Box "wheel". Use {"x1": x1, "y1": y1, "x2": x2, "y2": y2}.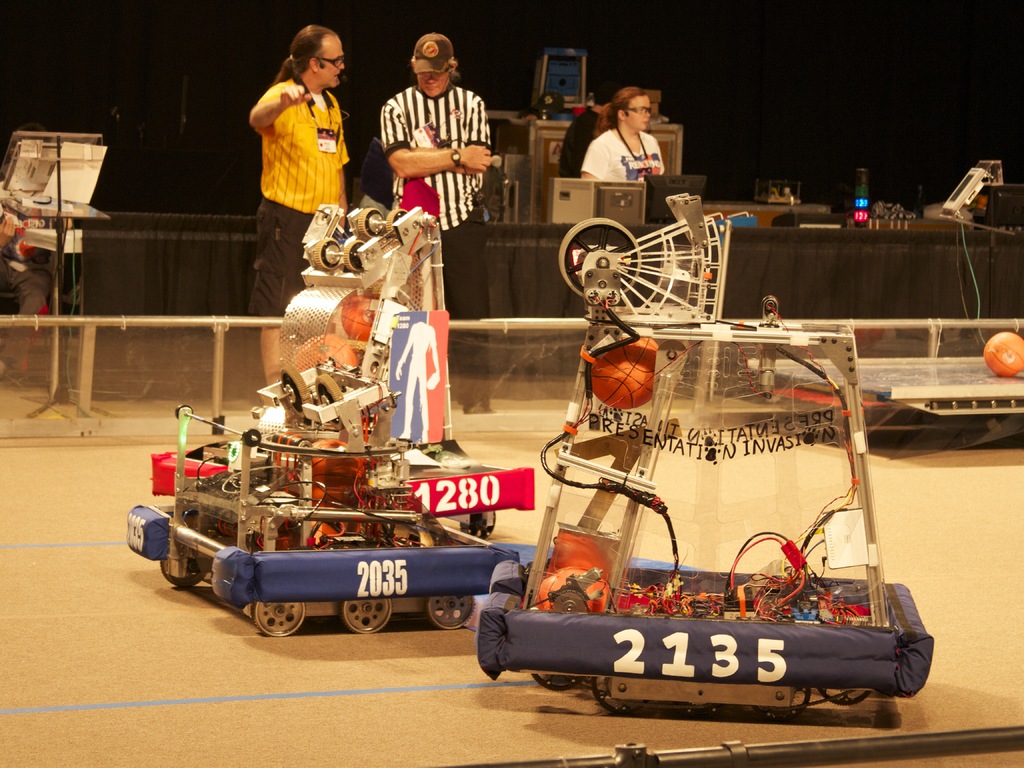
{"x1": 160, "y1": 555, "x2": 209, "y2": 589}.
